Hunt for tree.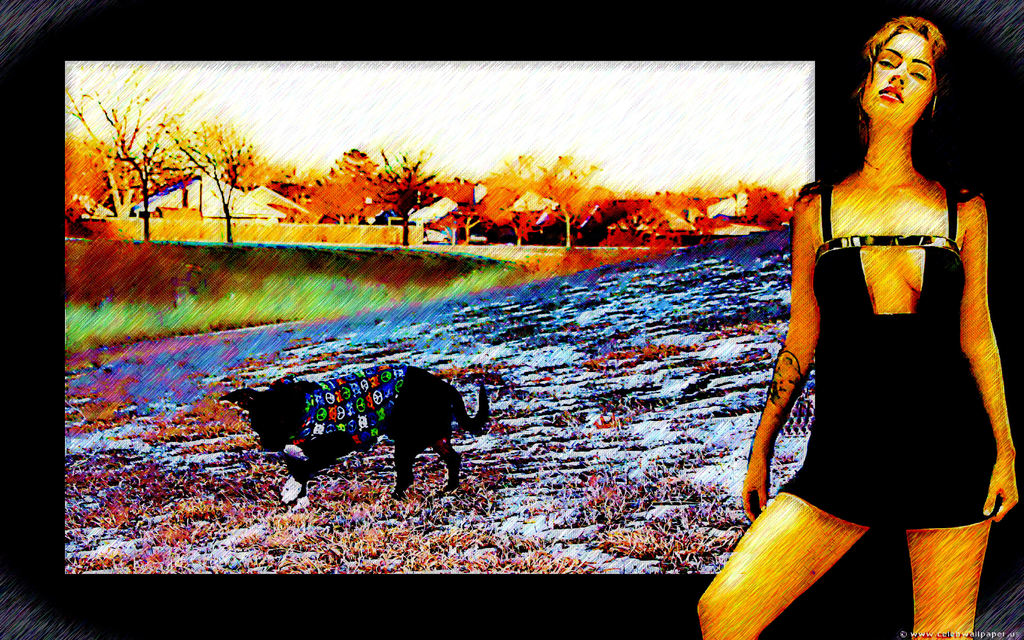
Hunted down at 66,85,181,245.
